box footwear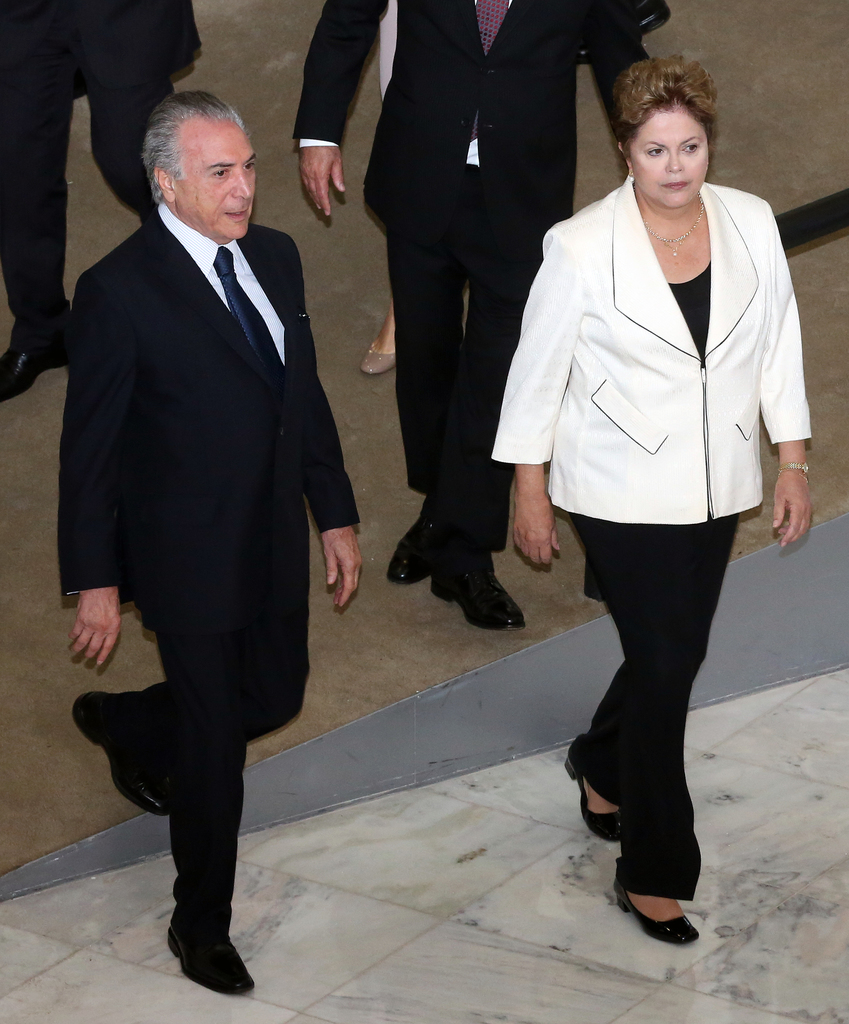
box(387, 504, 435, 585)
